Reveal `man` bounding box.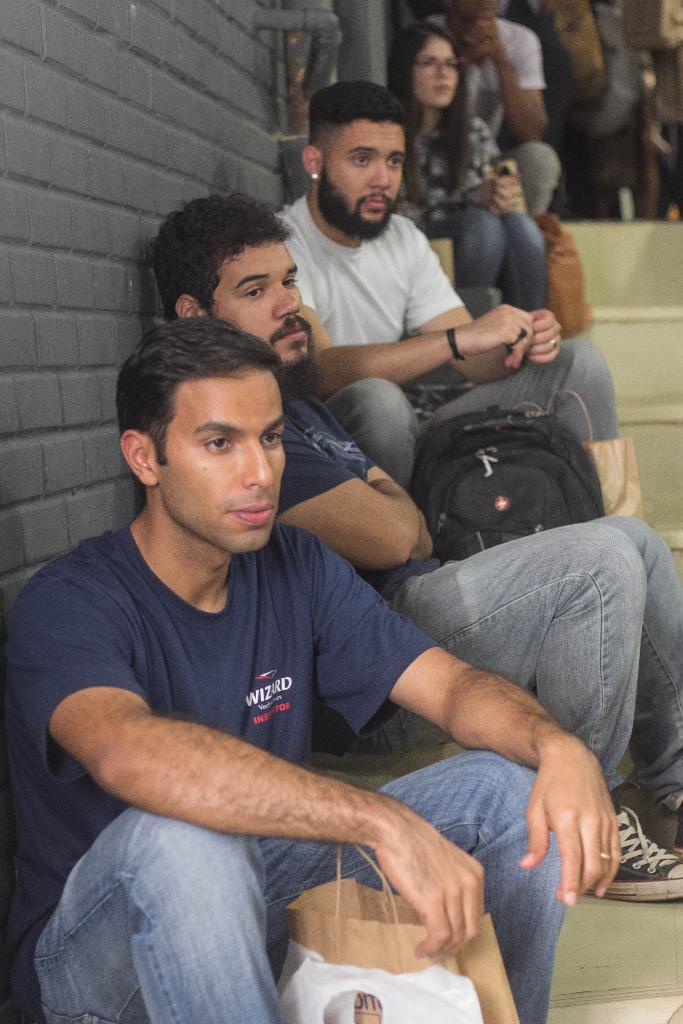
Revealed: crop(265, 84, 614, 464).
